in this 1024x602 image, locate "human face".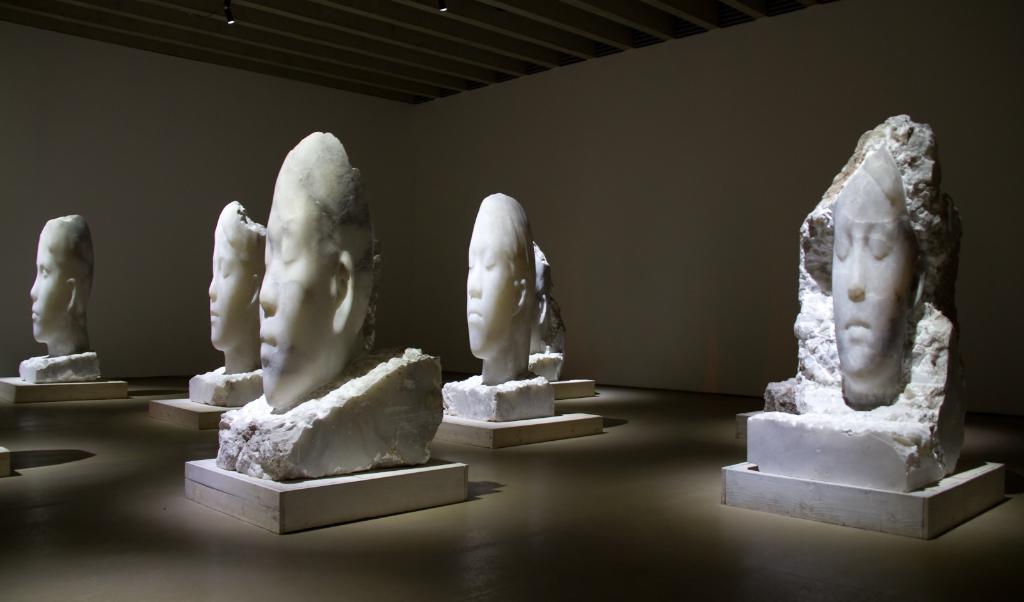
Bounding box: (464, 214, 516, 347).
